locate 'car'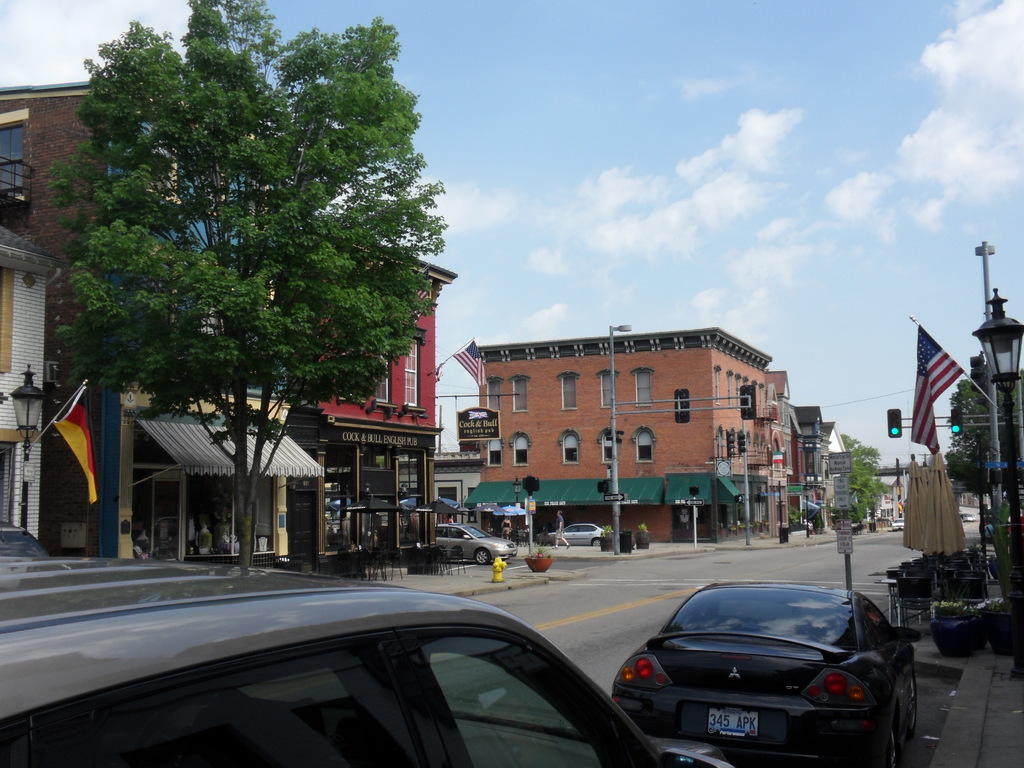
609/574/932/766
